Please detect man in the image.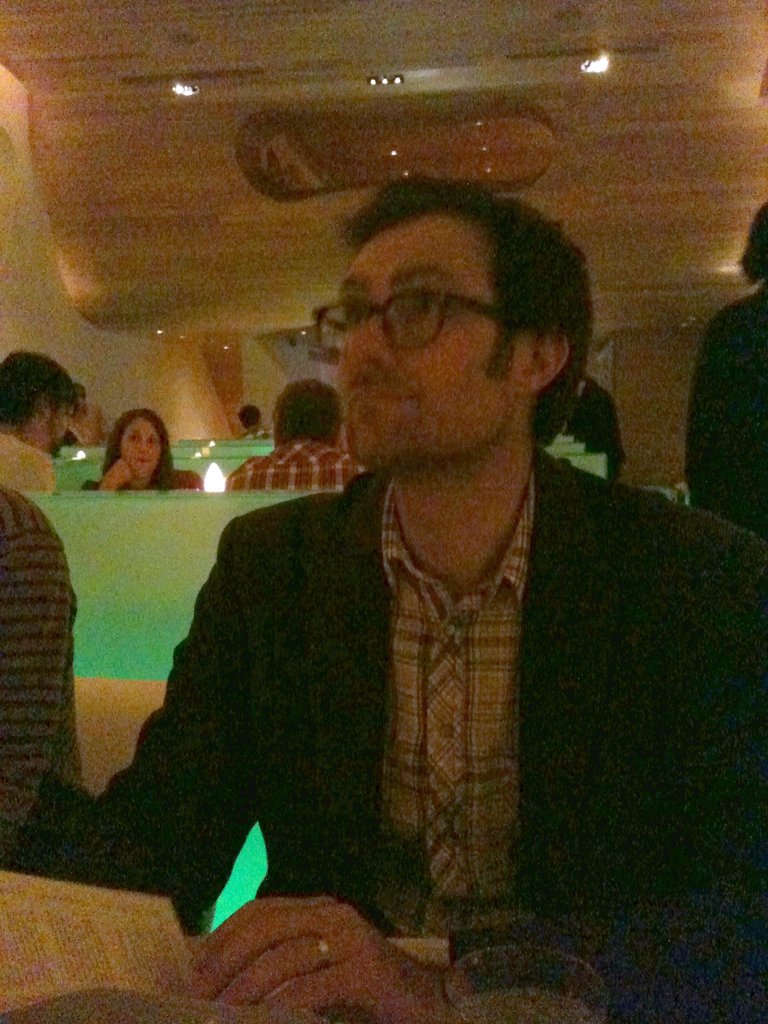
{"x1": 0, "y1": 342, "x2": 88, "y2": 492}.
